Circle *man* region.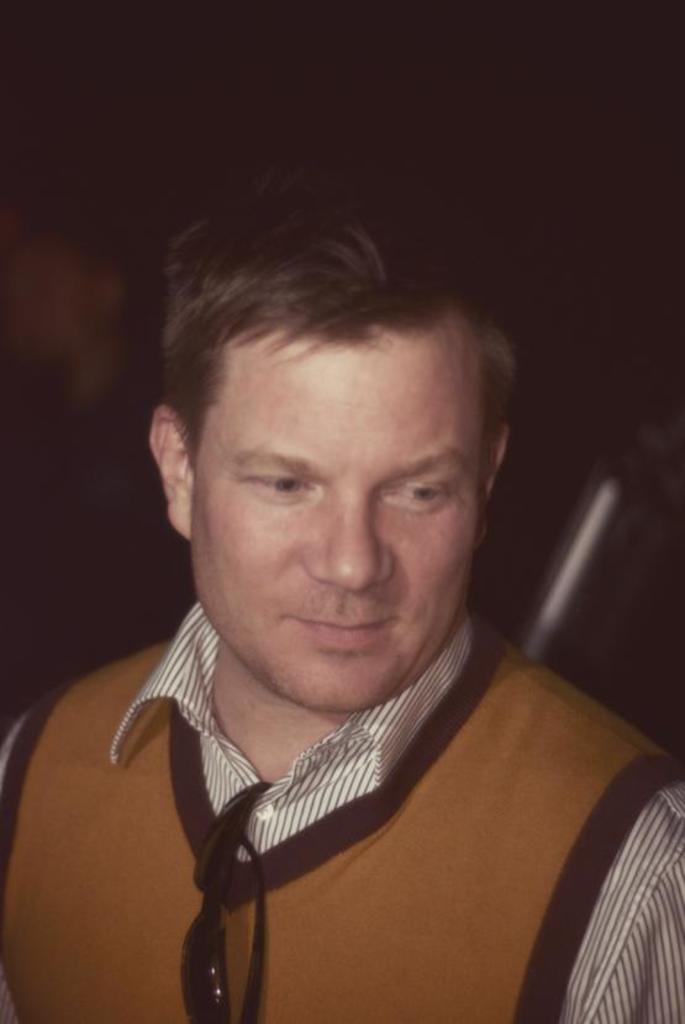
Region: locate(2, 163, 684, 1023).
